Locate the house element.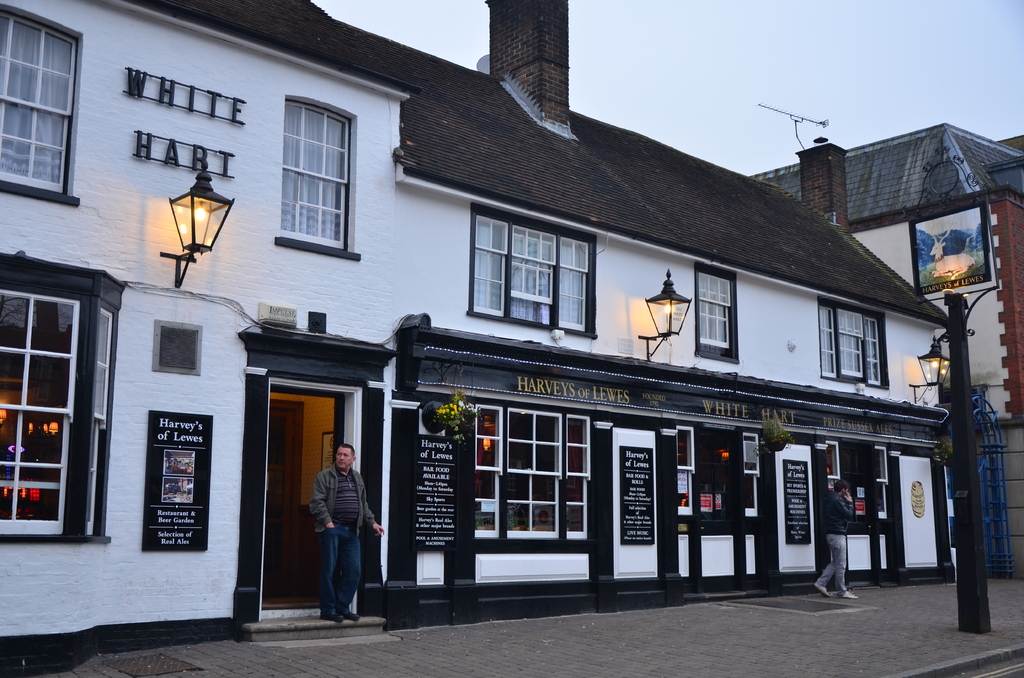
Element bbox: left=745, top=124, right=1023, bottom=574.
